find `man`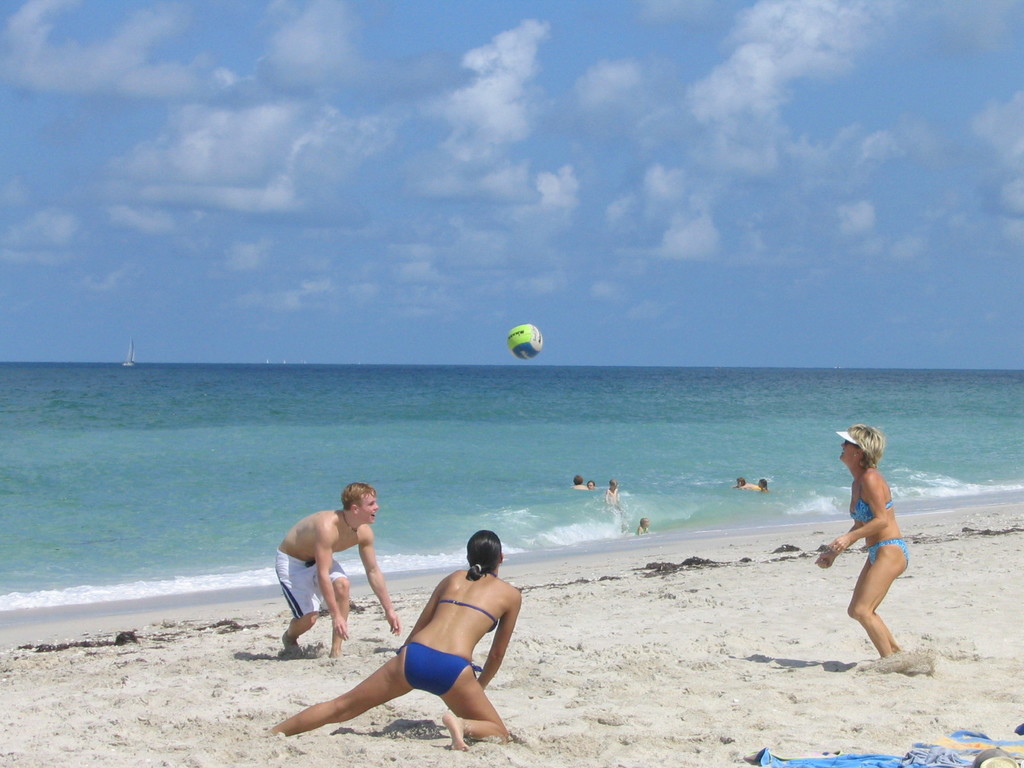
x1=274, y1=488, x2=397, y2=689
